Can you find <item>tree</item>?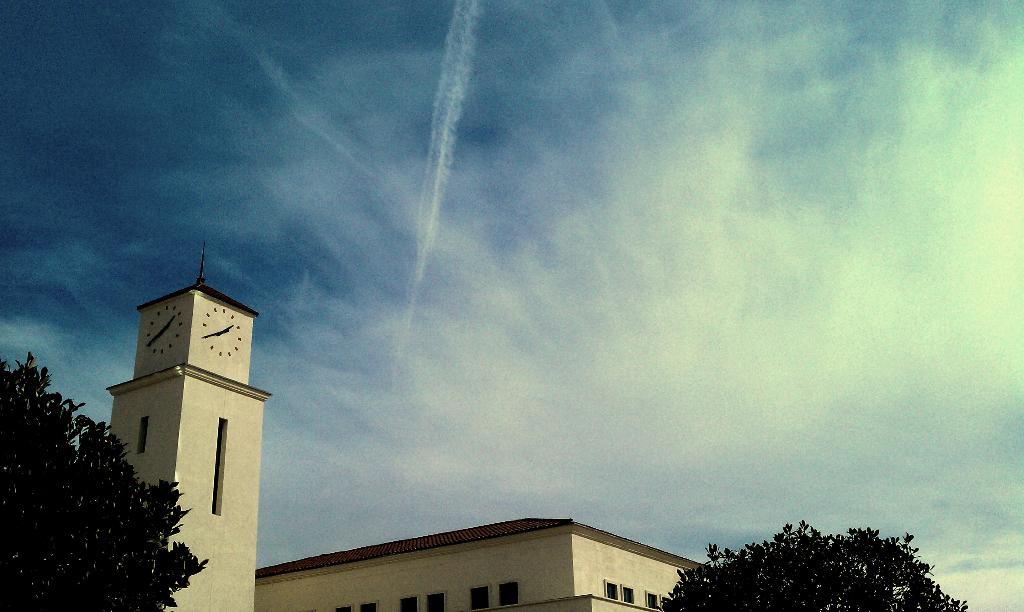
Yes, bounding box: {"left": 662, "top": 519, "right": 964, "bottom": 610}.
